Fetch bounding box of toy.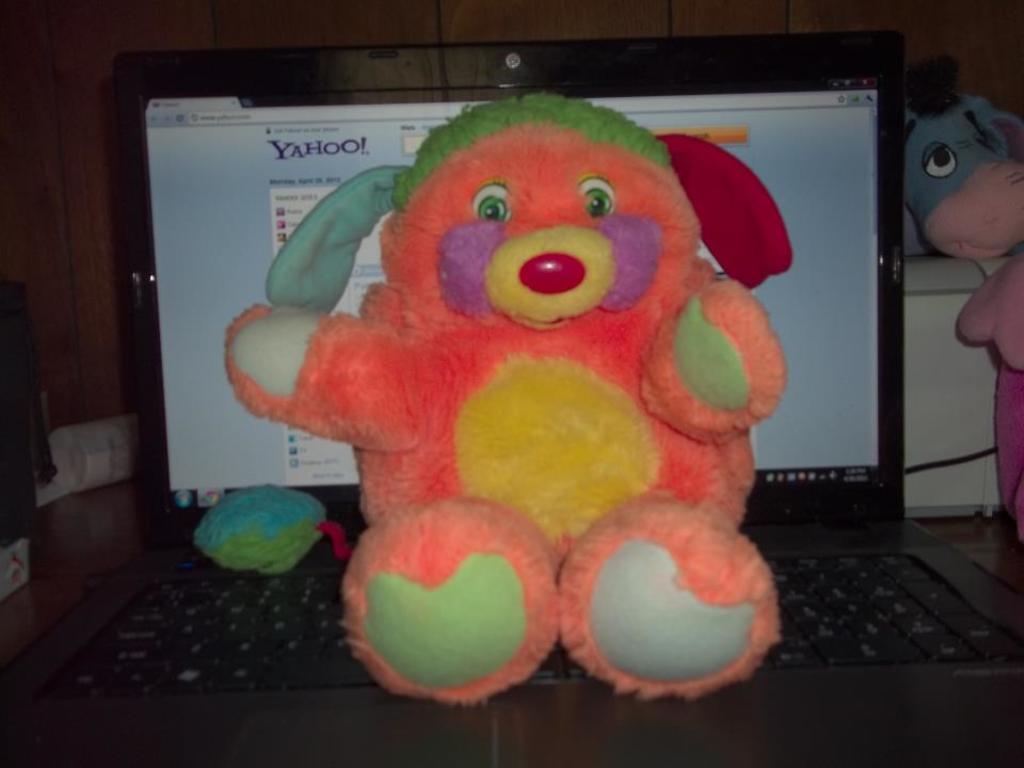
Bbox: l=901, t=96, r=1023, b=266.
